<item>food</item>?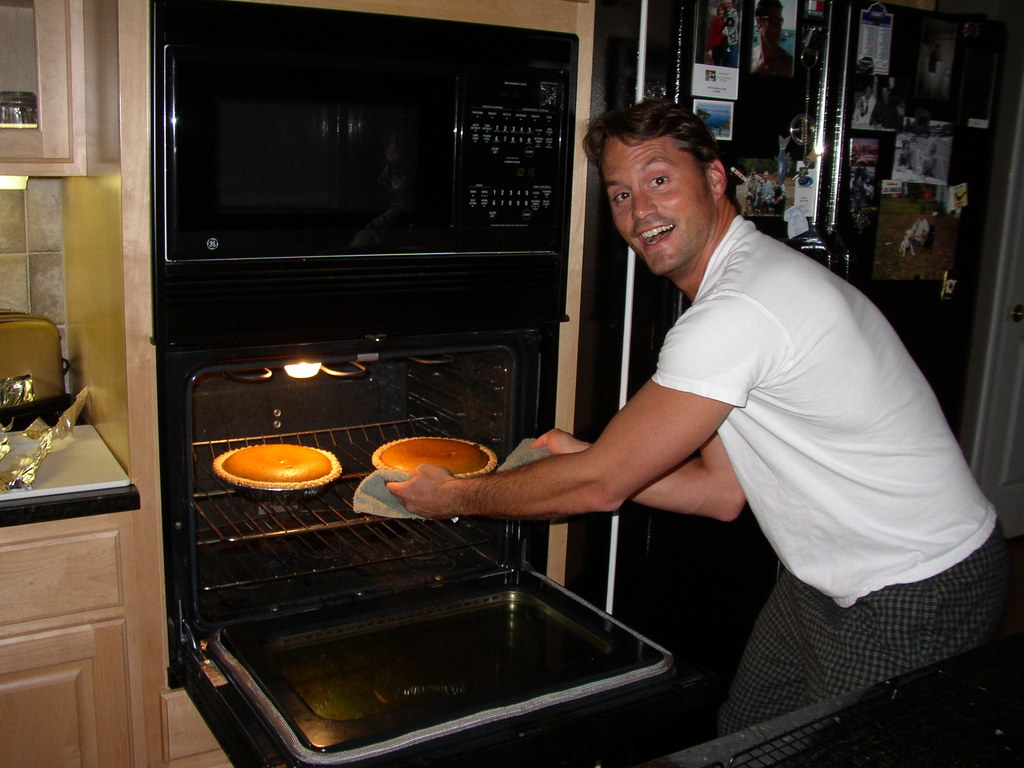
left=371, top=436, right=500, bottom=479
